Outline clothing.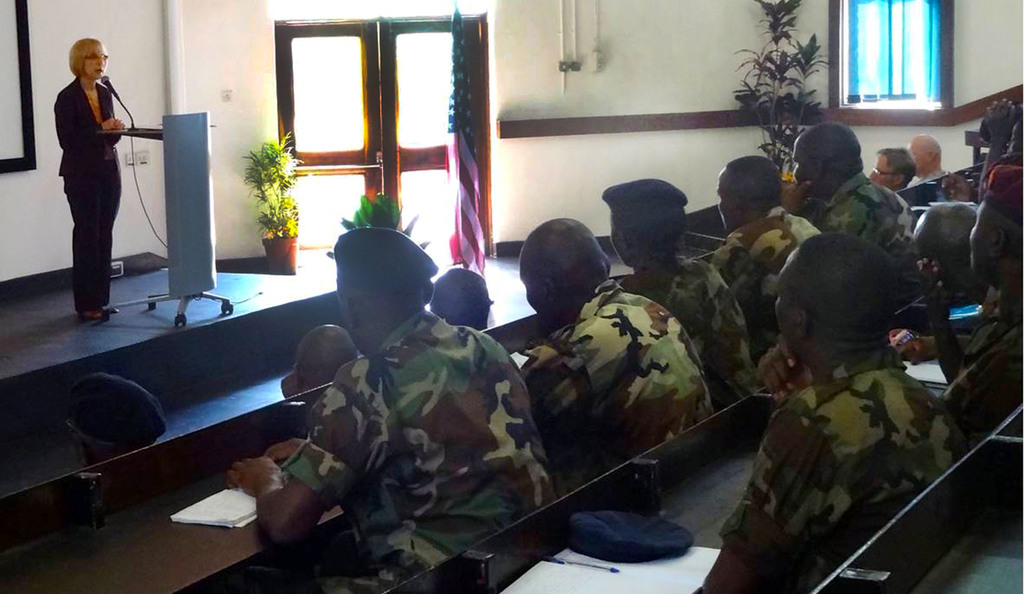
Outline: select_region(959, 285, 1023, 366).
